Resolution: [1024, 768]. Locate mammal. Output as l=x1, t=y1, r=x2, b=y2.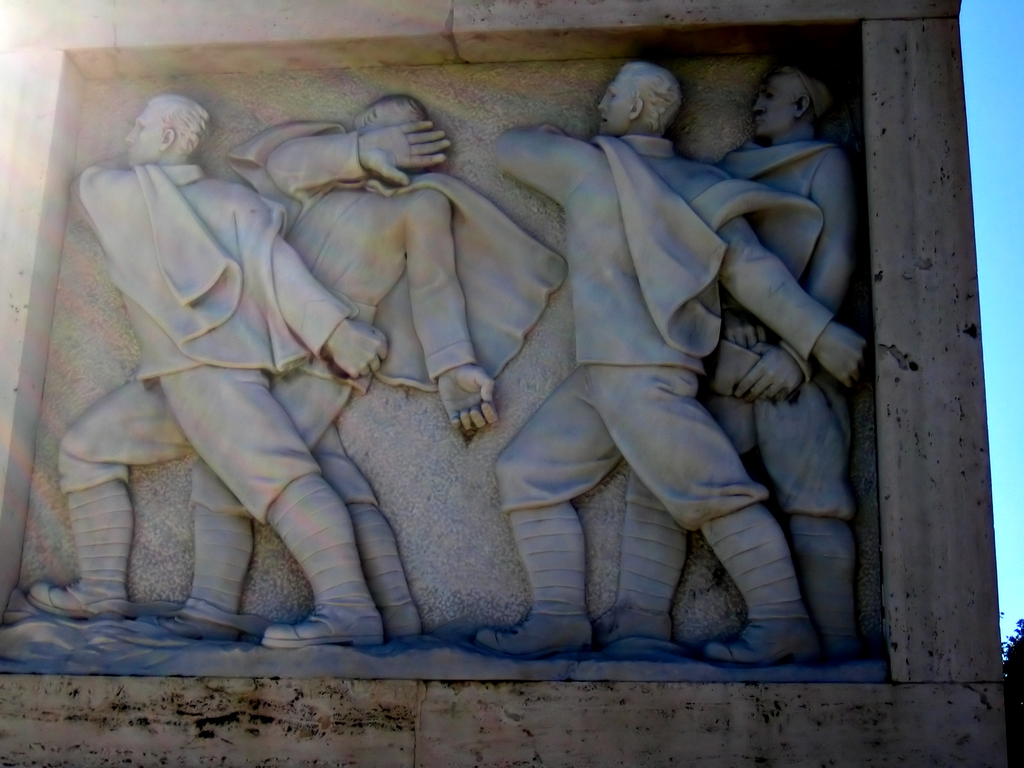
l=162, t=90, r=564, b=643.
